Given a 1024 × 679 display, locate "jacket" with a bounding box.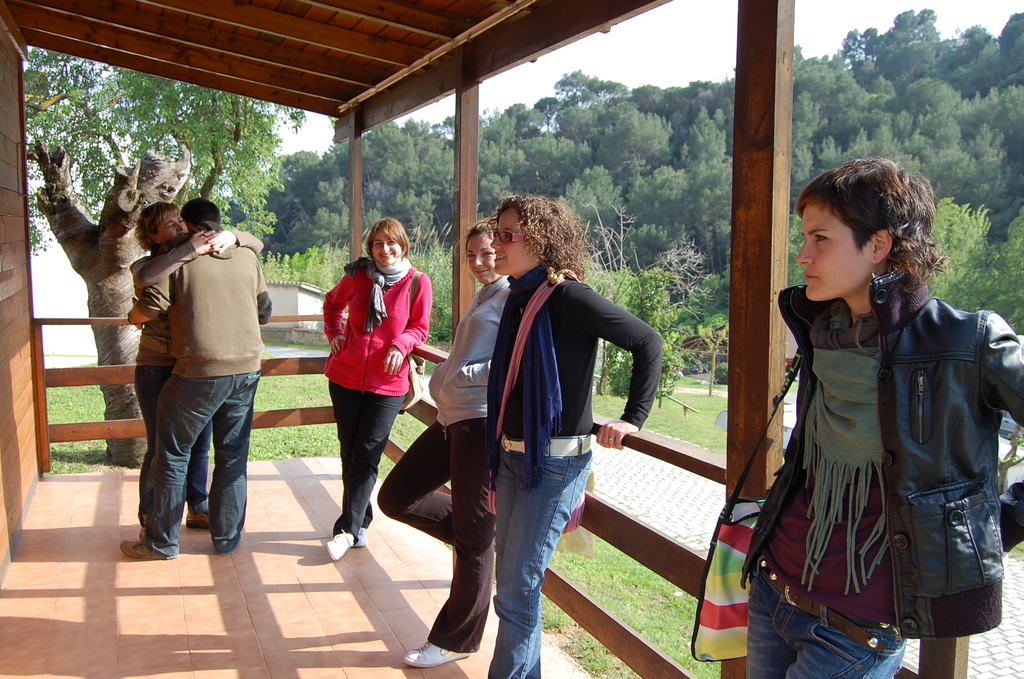
Located: (x1=160, y1=239, x2=262, y2=379).
